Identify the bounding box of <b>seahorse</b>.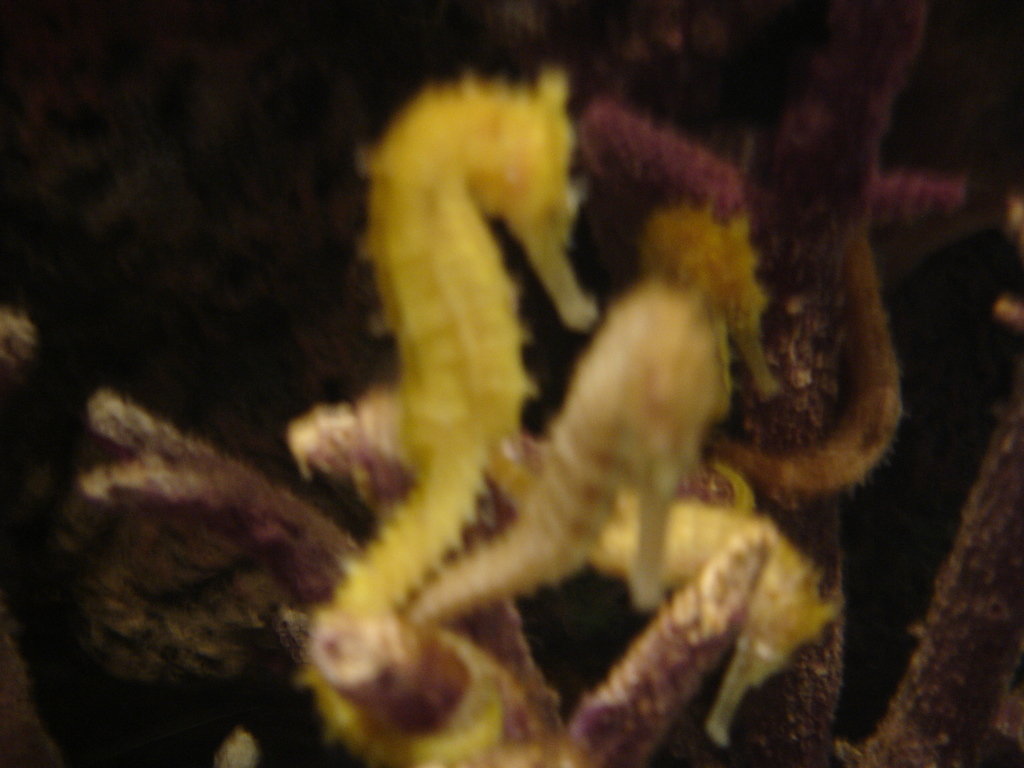
[x1=292, y1=72, x2=600, y2=767].
